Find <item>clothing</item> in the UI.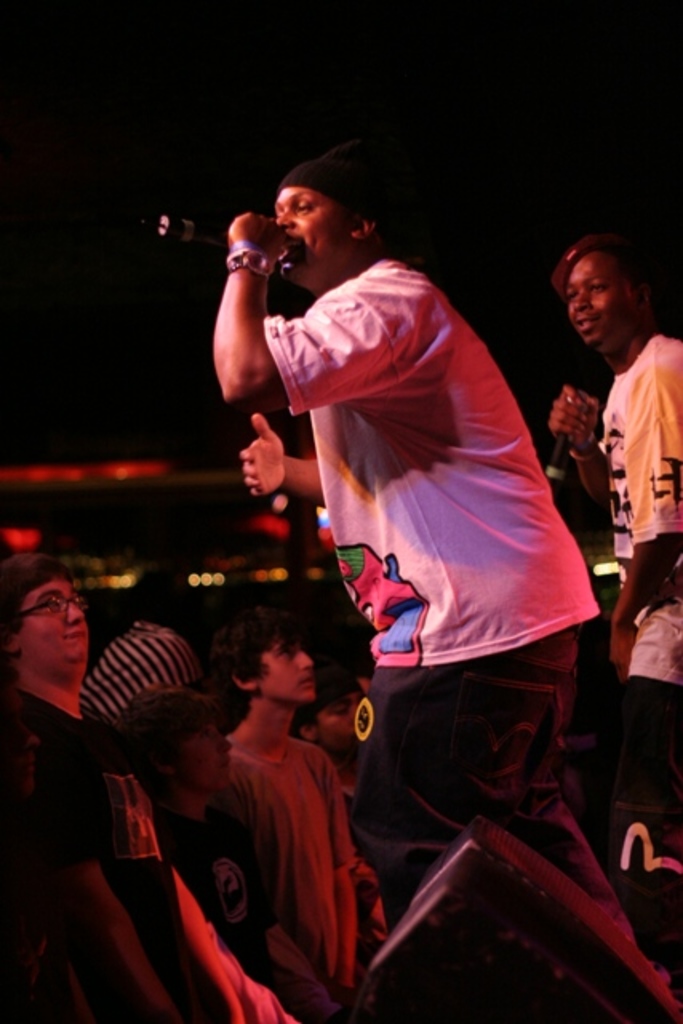
UI element at <box>70,621,189,853</box>.
